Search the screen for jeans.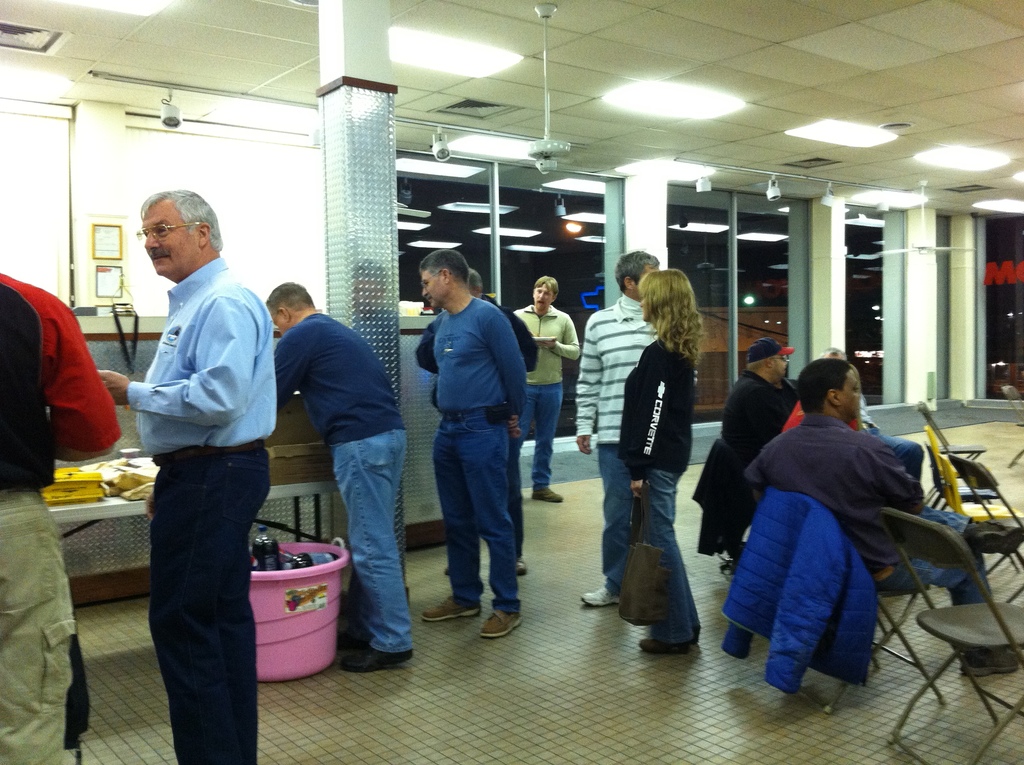
Found at (147,445,273,764).
